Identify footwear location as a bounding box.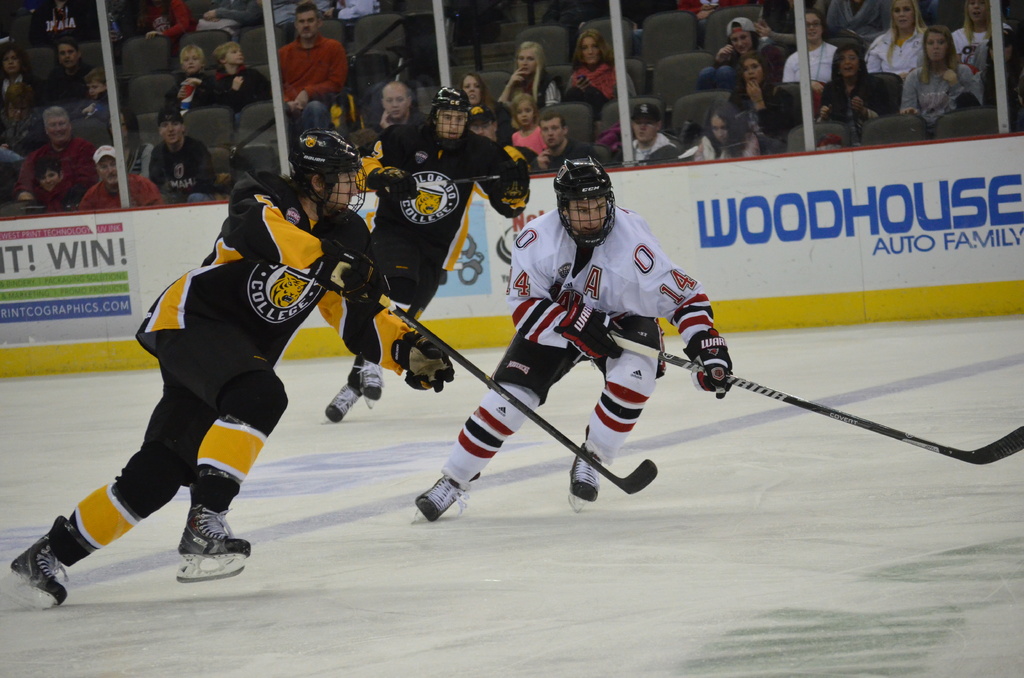
x1=355 y1=355 x2=384 y2=401.
